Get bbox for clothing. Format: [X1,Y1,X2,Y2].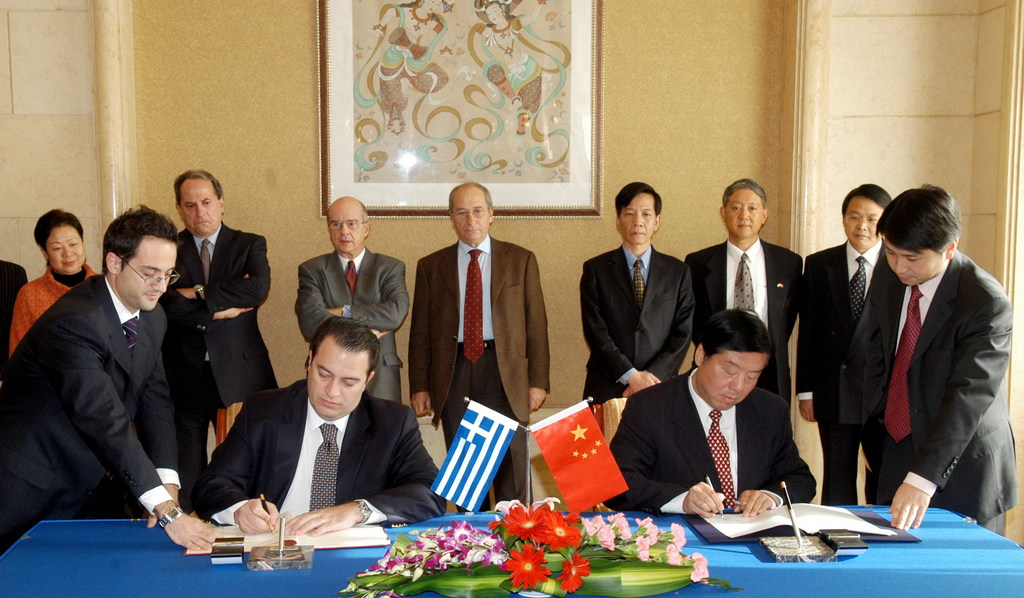
[607,366,822,517].
